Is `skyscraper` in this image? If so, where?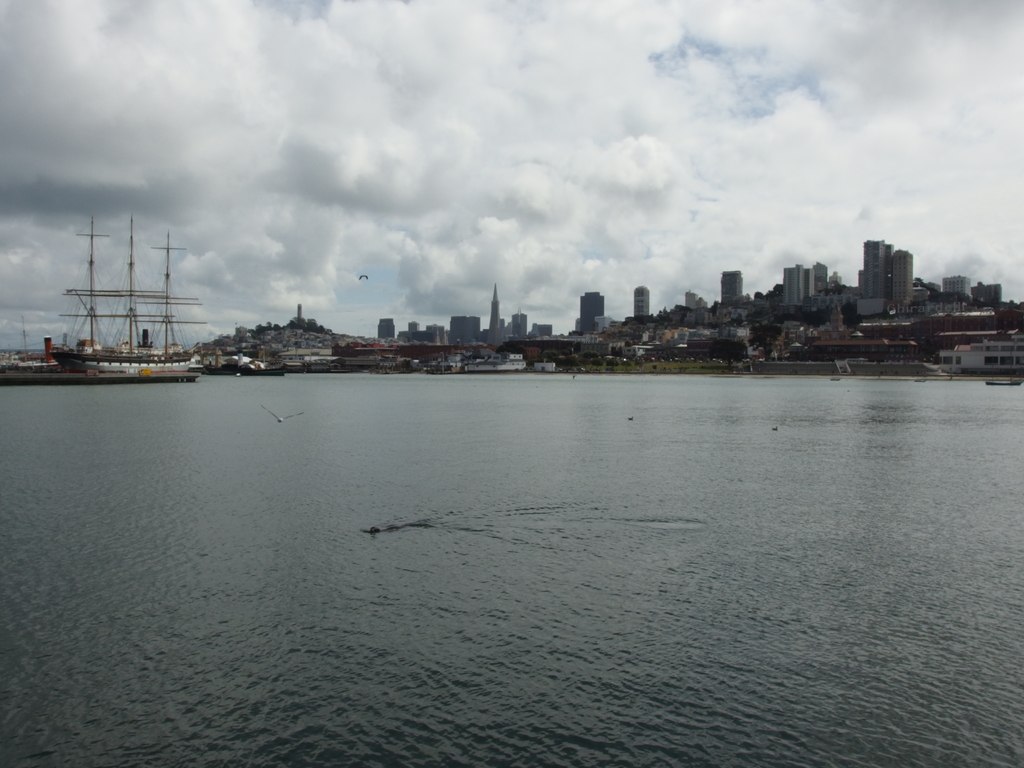
Yes, at bbox(633, 284, 646, 319).
